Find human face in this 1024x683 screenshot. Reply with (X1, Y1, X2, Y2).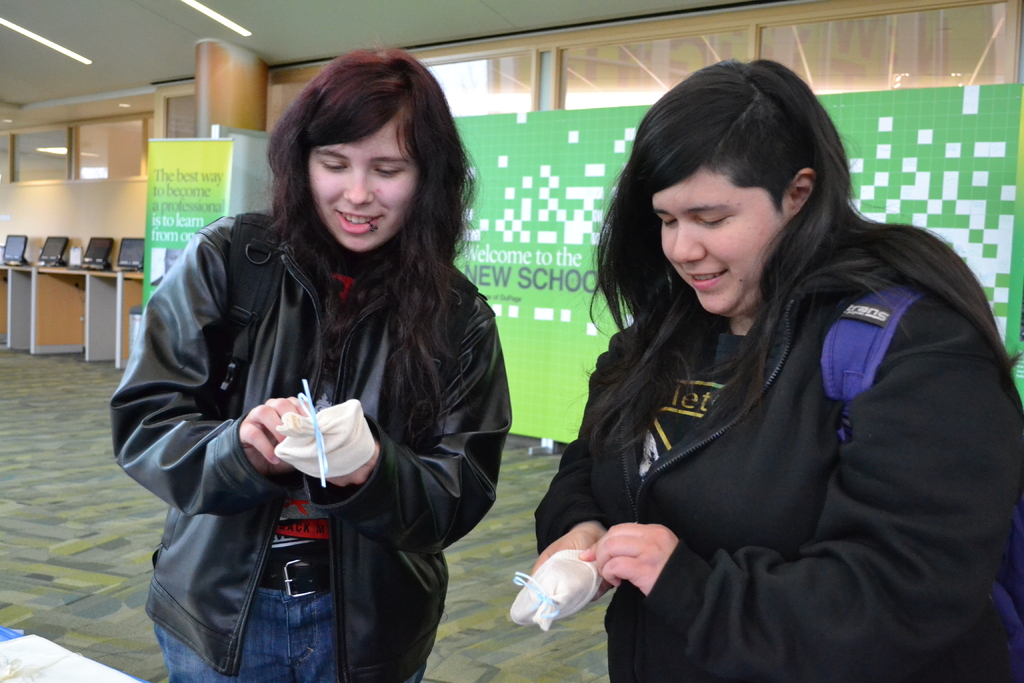
(312, 122, 422, 256).
